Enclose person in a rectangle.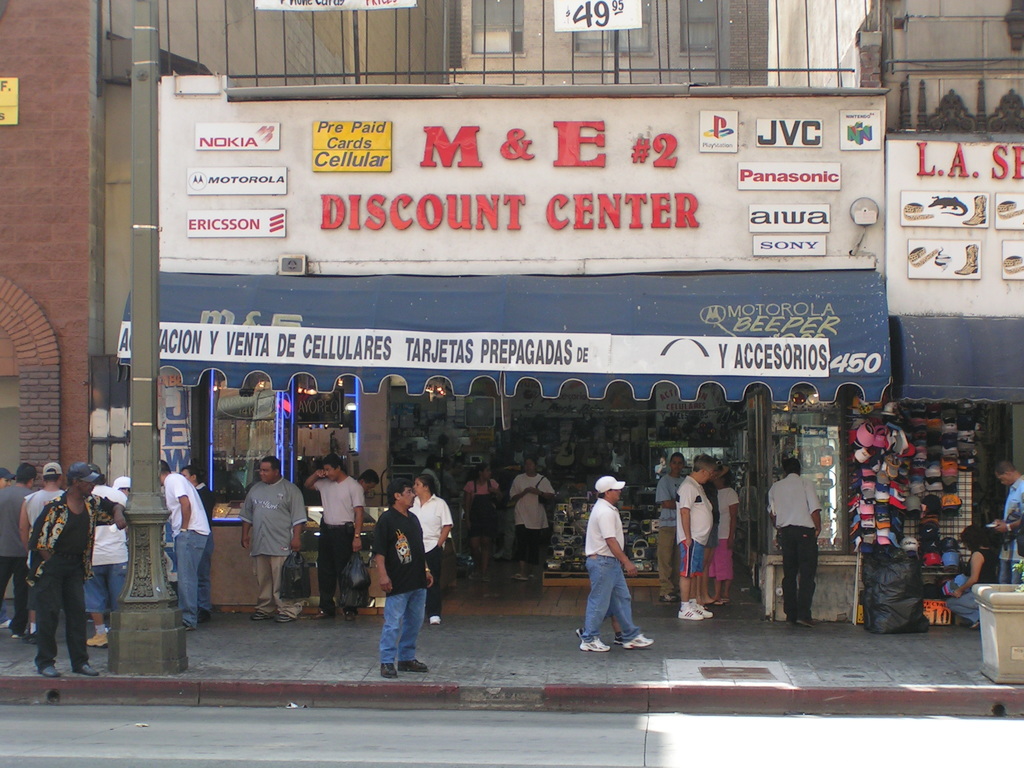
301/462/371/622.
